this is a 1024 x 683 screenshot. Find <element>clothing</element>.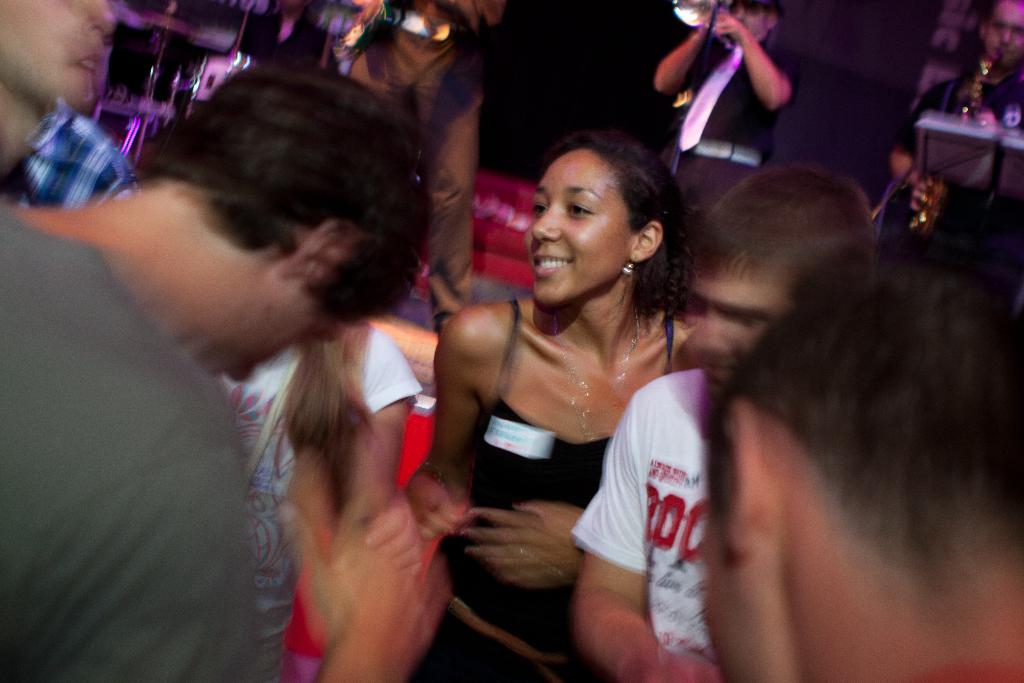
Bounding box: 0,197,248,678.
